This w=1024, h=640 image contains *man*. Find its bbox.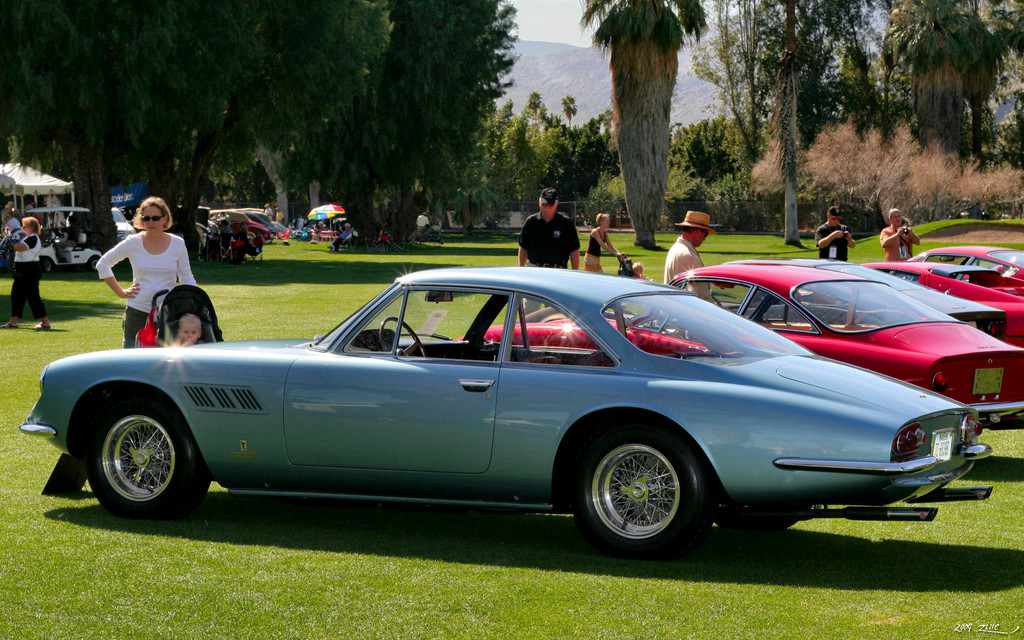
rect(516, 187, 580, 315).
